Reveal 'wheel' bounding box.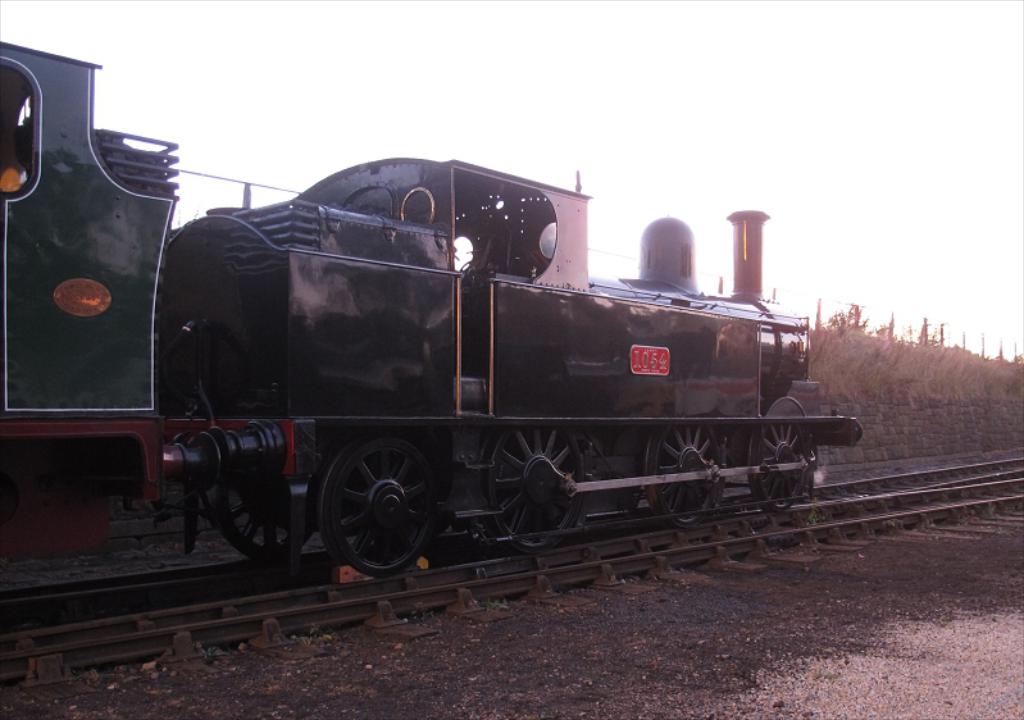
Revealed: <bbox>645, 419, 723, 524</bbox>.
